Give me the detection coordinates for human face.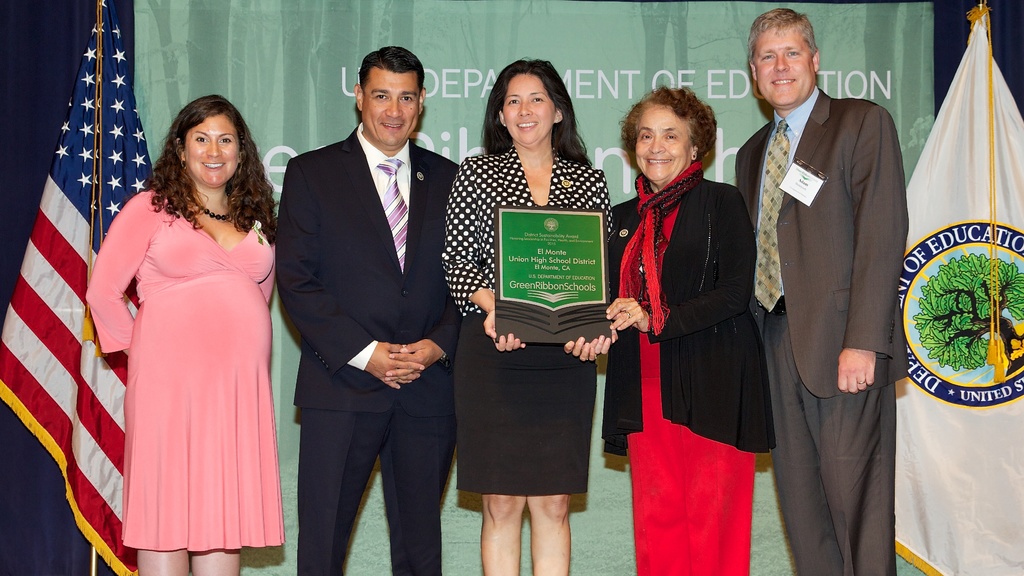
region(754, 31, 813, 111).
